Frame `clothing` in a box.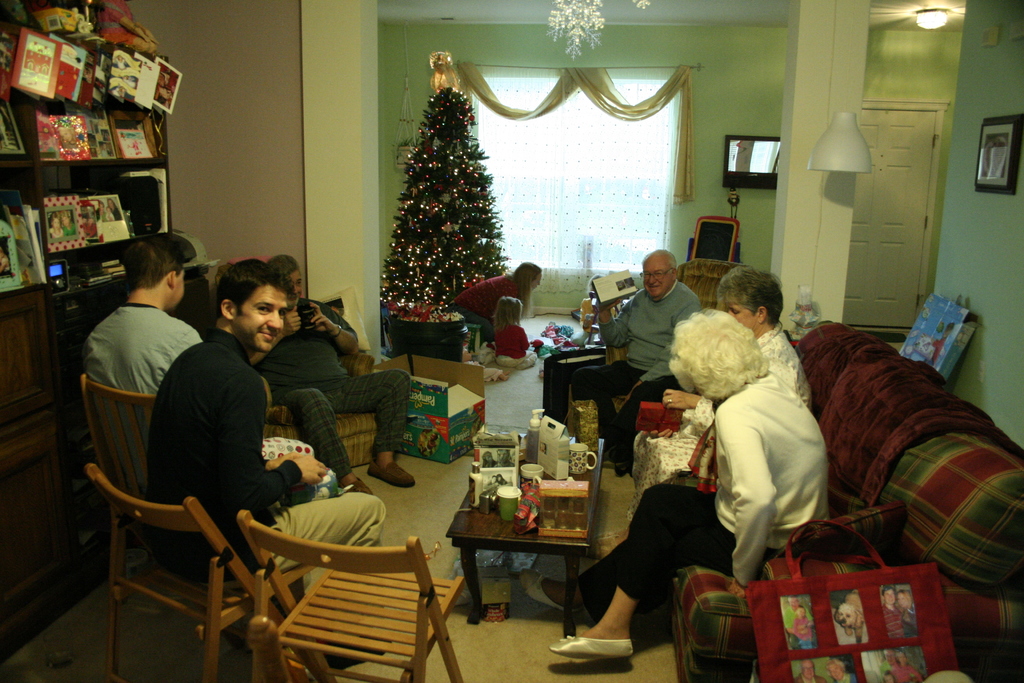
bbox=[573, 363, 824, 657].
